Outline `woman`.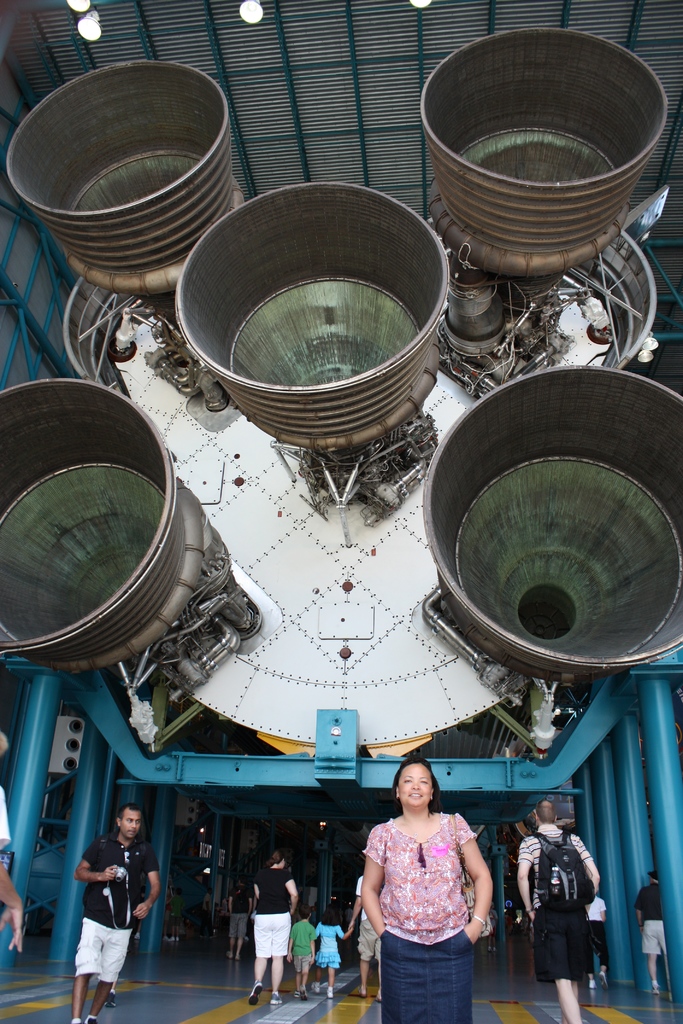
Outline: [left=358, top=755, right=502, bottom=1023].
